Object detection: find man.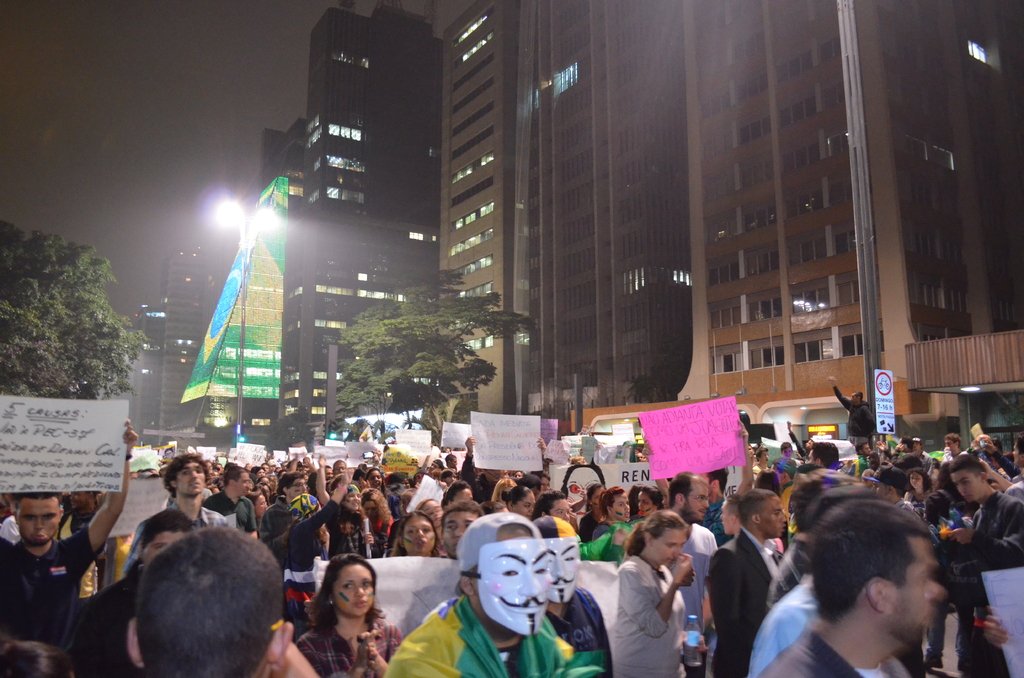
[436,502,487,560].
